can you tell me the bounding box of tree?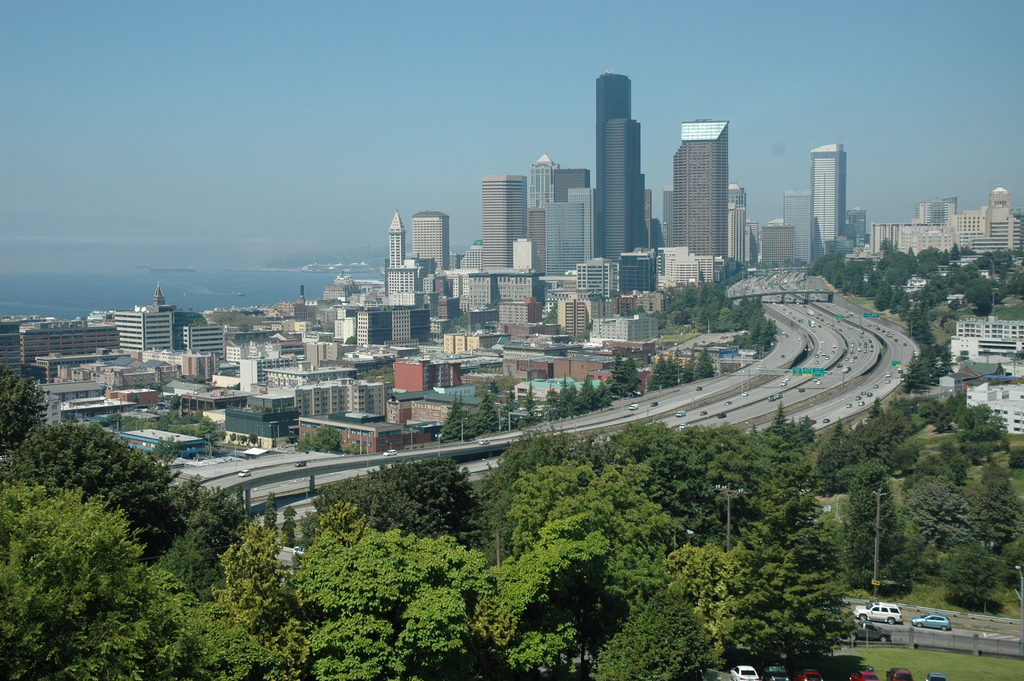
pyautogui.locateOnScreen(593, 587, 716, 680).
